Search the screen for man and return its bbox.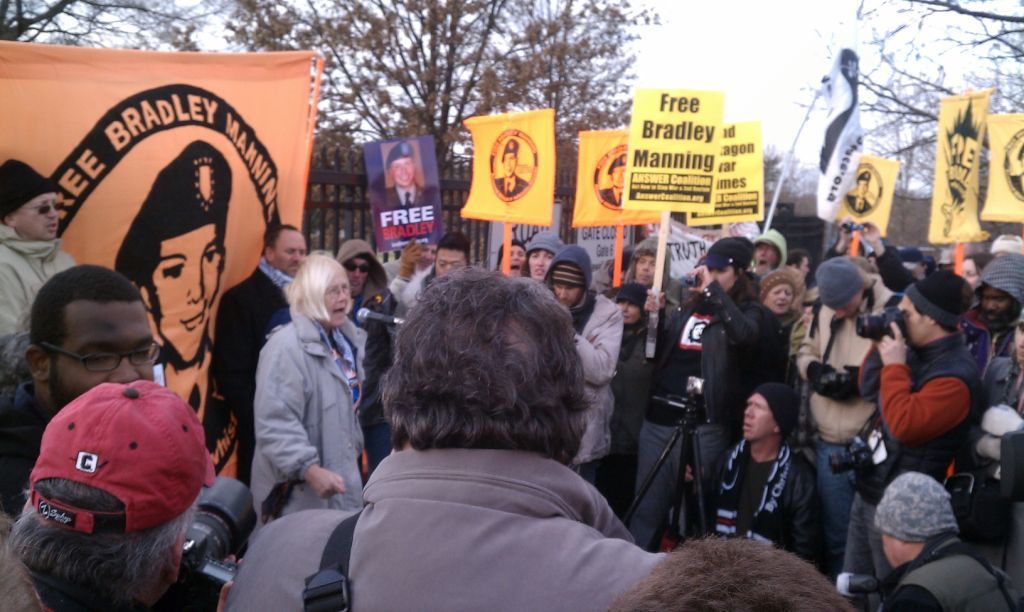
Found: (688,321,708,341).
